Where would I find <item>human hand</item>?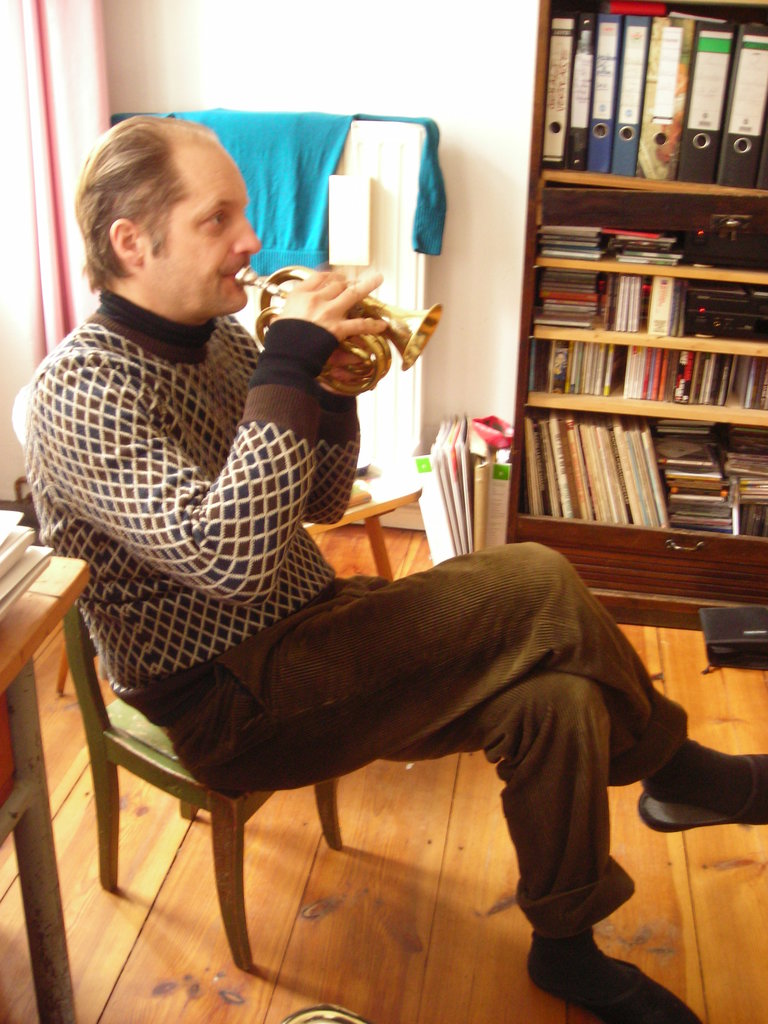
At <bbox>222, 251, 417, 363</bbox>.
